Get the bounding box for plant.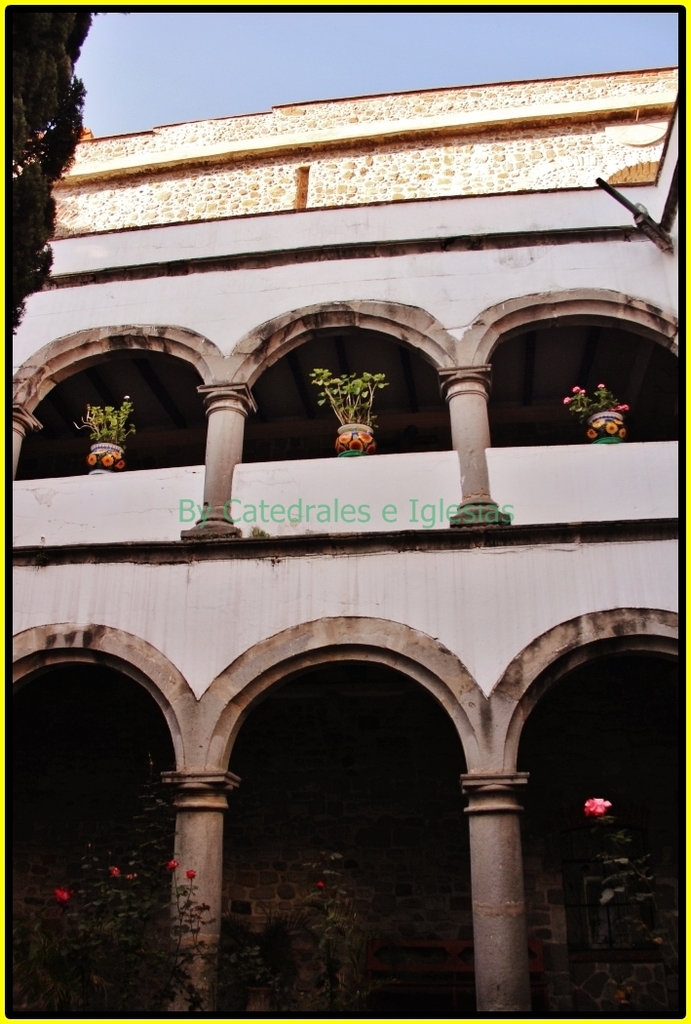
bbox=(254, 840, 406, 1022).
